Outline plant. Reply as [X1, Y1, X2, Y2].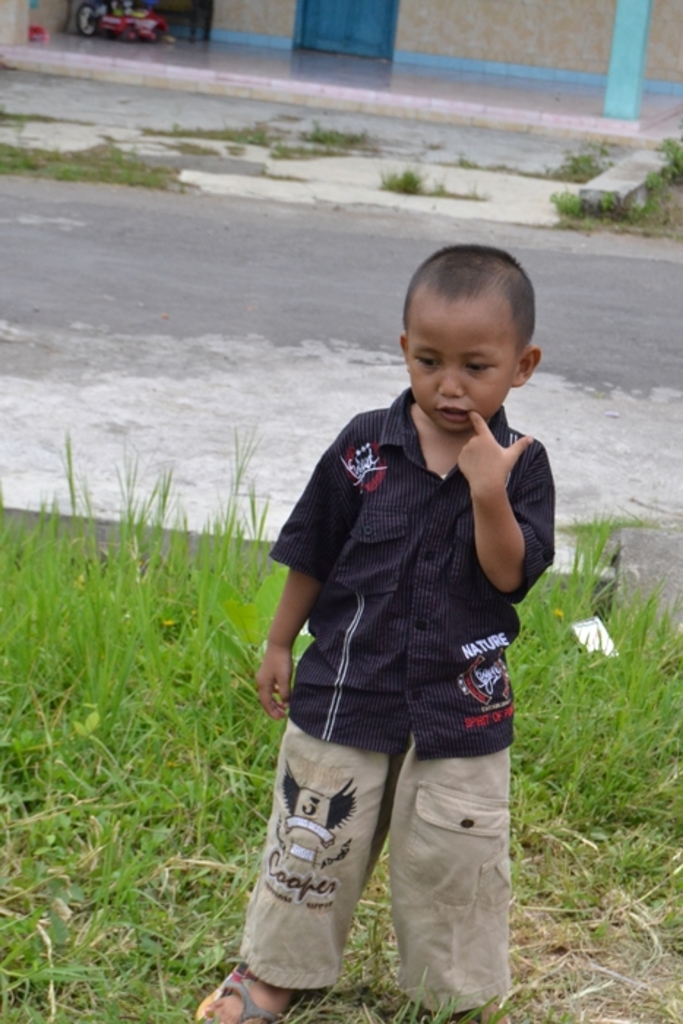
[0, 135, 193, 187].
